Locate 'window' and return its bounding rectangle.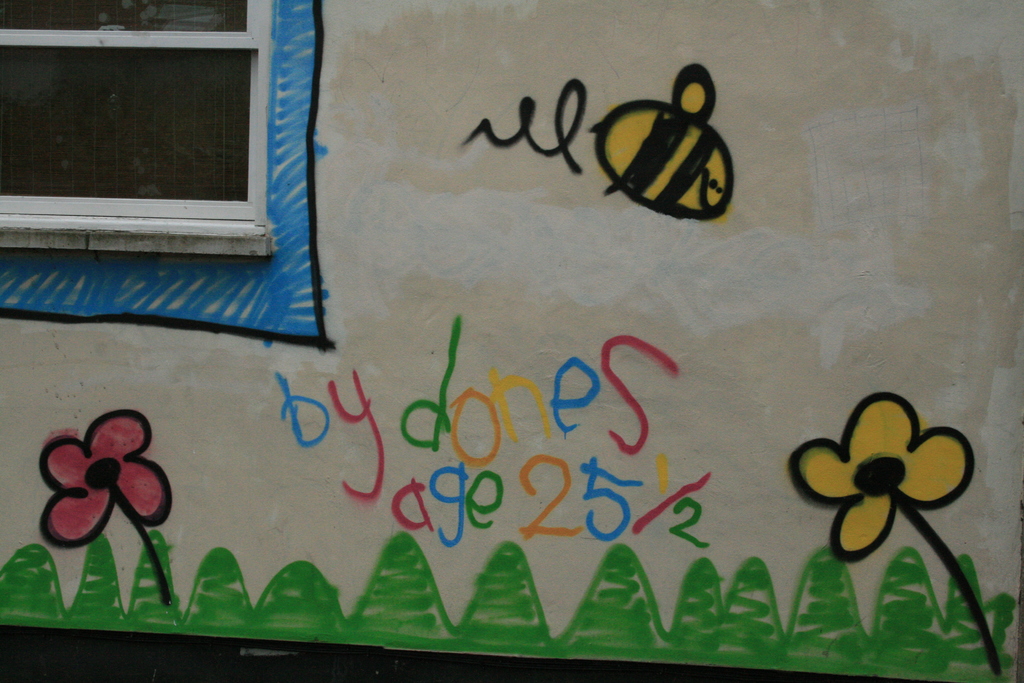
bbox(1, 0, 274, 254).
